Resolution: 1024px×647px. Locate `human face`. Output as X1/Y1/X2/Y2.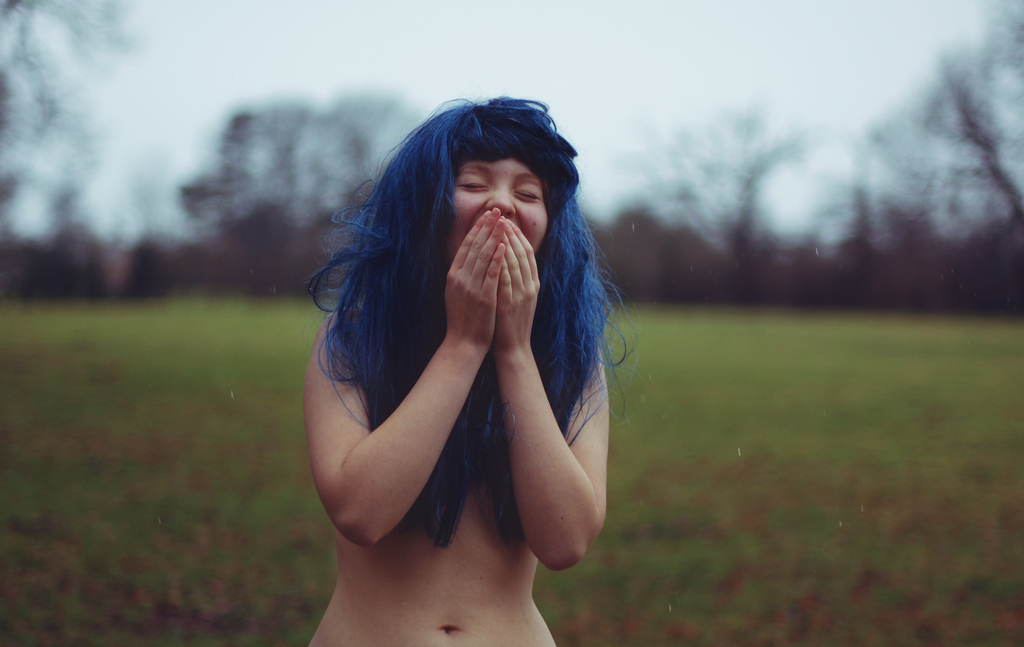
447/156/547/263.
